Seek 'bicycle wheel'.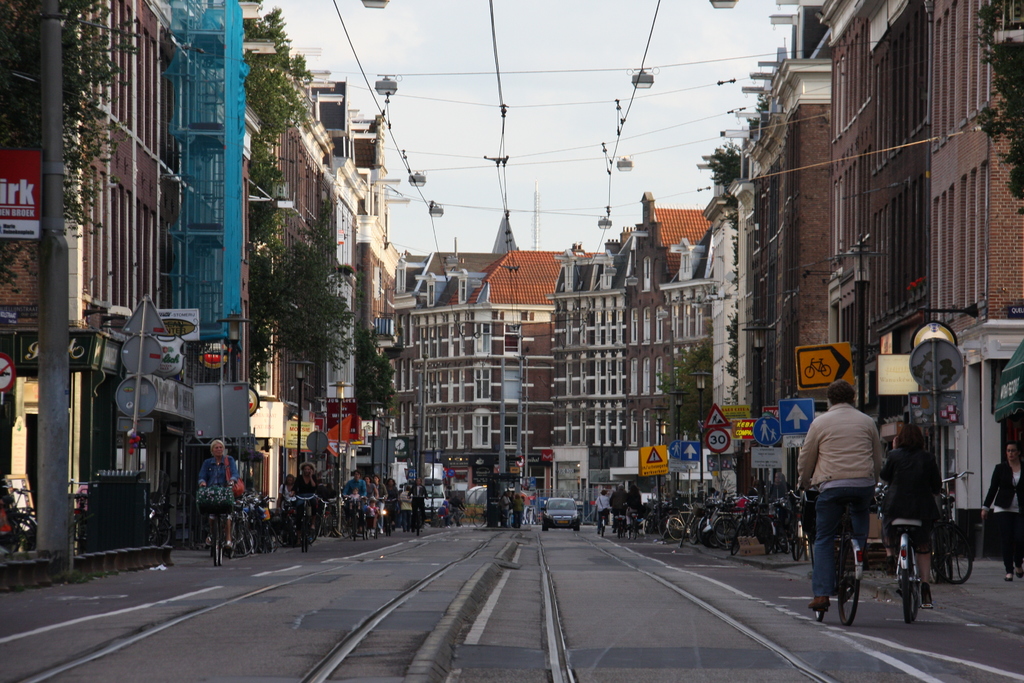
region(413, 515, 421, 538).
